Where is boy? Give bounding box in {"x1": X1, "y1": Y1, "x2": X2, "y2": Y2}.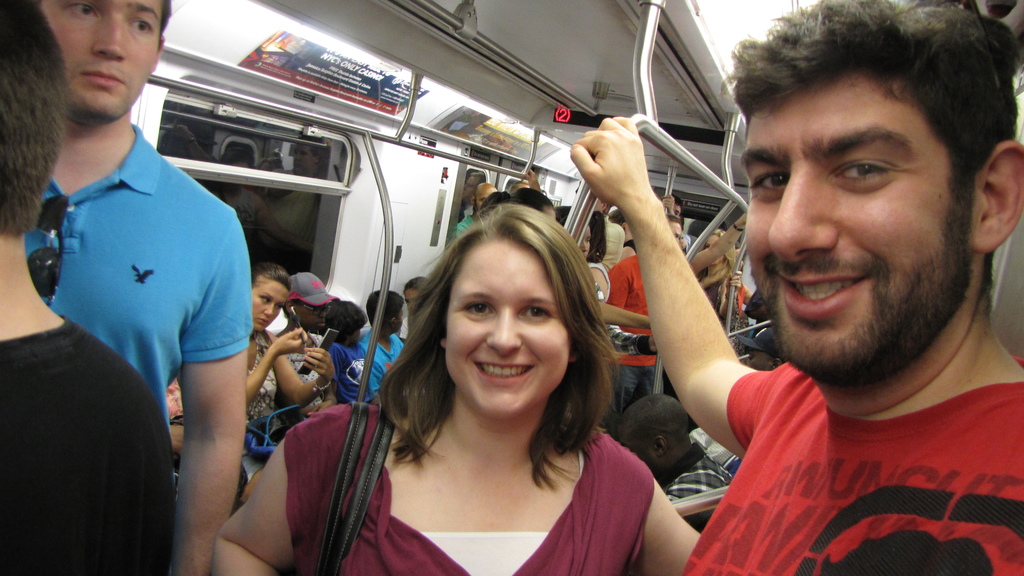
{"x1": 321, "y1": 300, "x2": 391, "y2": 402}.
